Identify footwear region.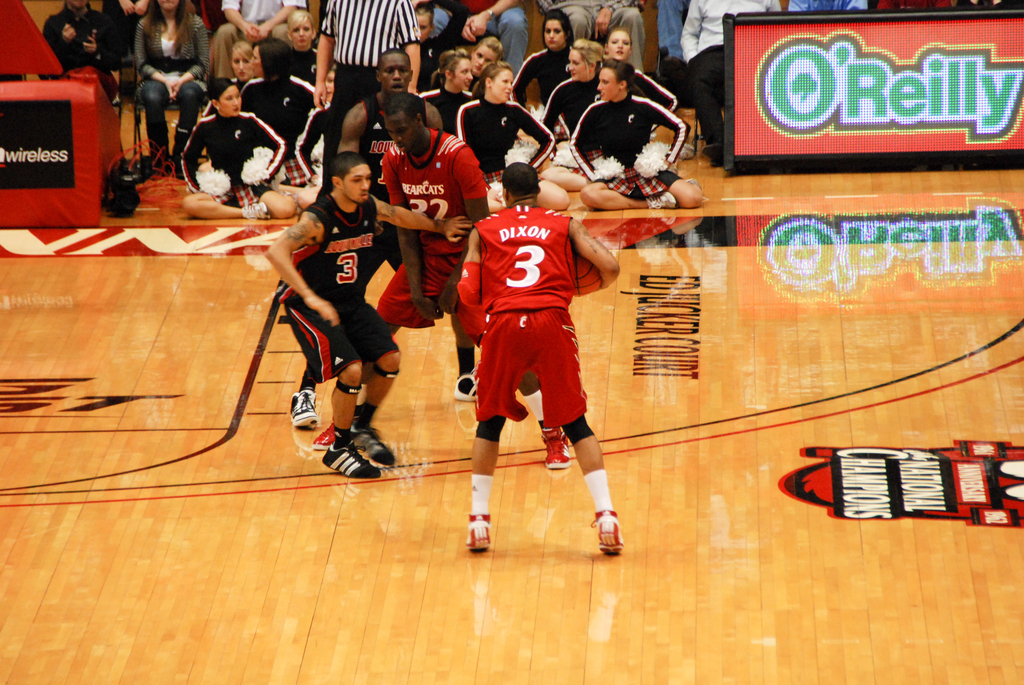
Region: [left=452, top=371, right=488, bottom=404].
